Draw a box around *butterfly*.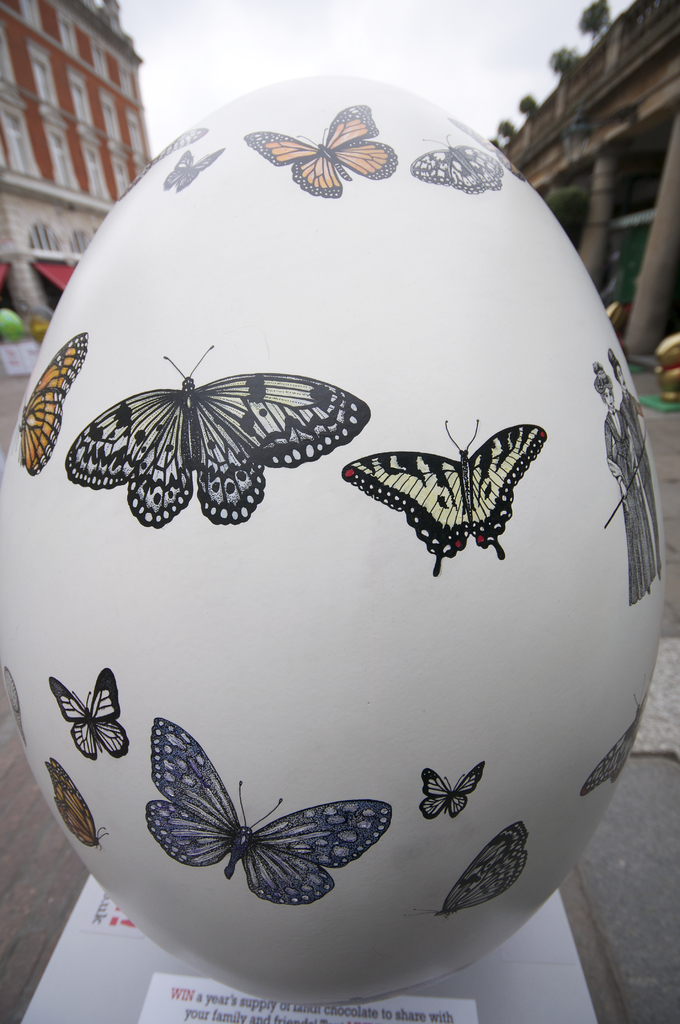
BBox(420, 822, 528, 924).
